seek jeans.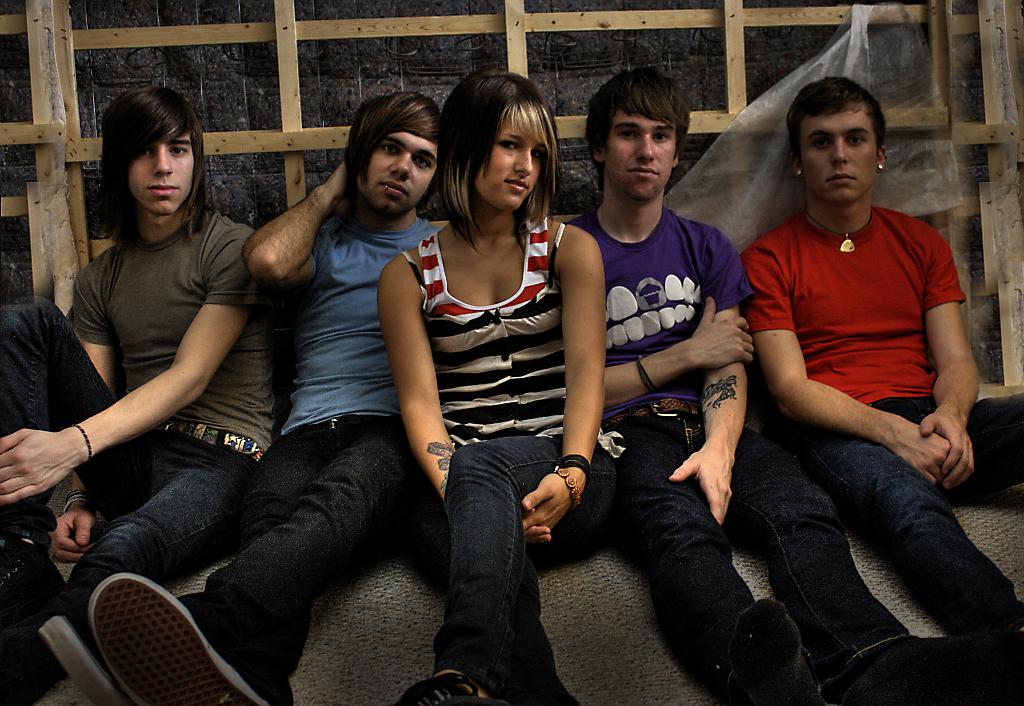
rect(805, 390, 1023, 635).
